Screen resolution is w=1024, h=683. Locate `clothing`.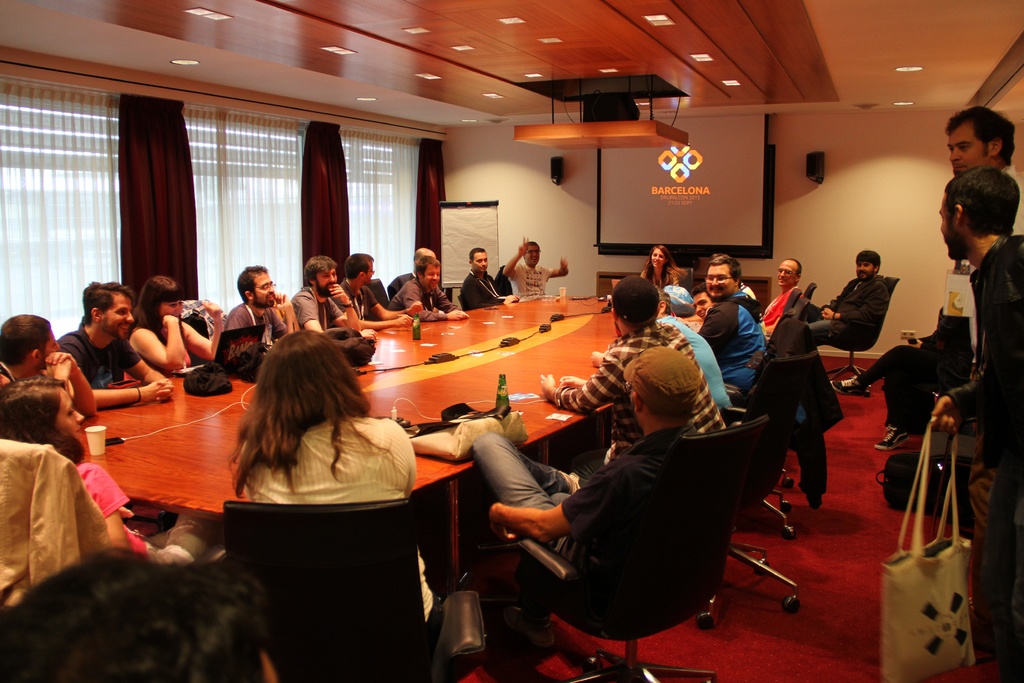
BBox(849, 305, 964, 407).
